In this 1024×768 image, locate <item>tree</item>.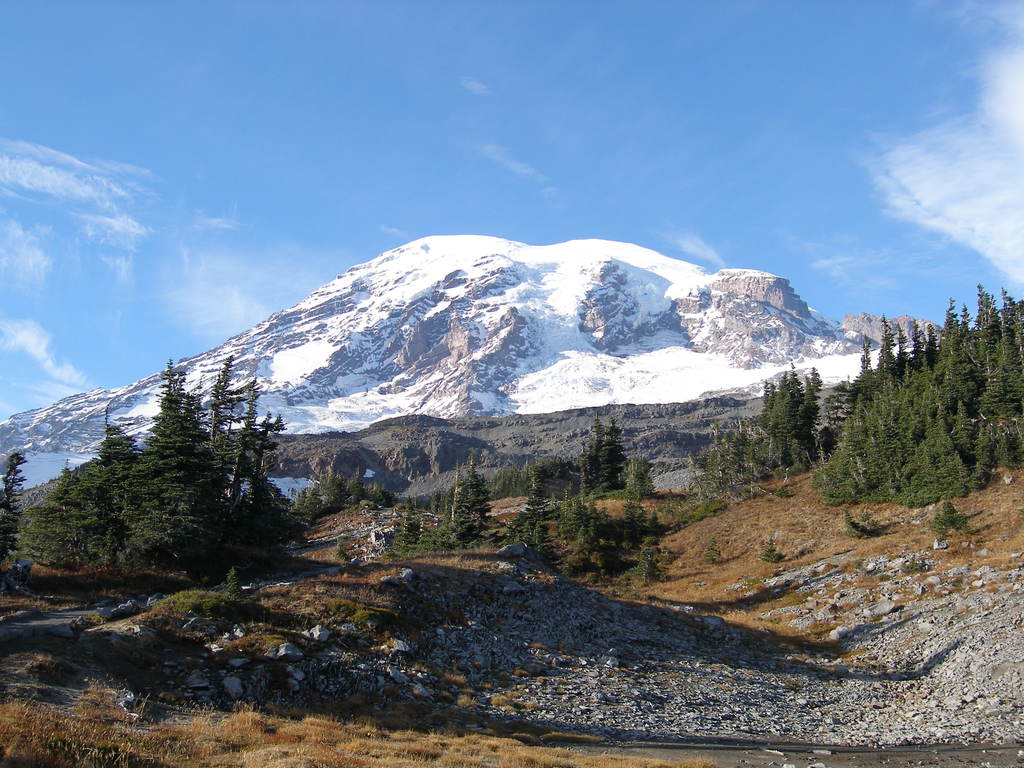
Bounding box: [left=937, top=500, right=961, bottom=531].
